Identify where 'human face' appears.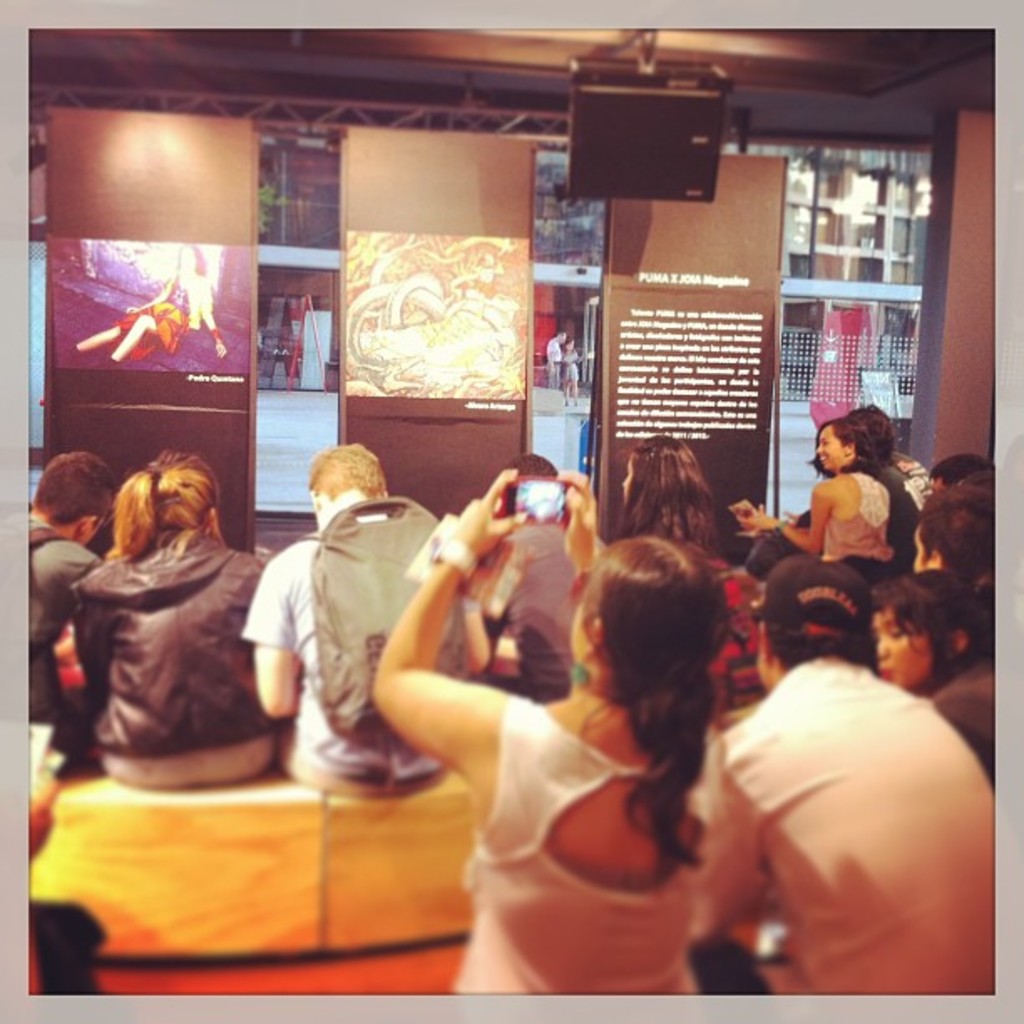
Appears at left=870, top=604, right=917, bottom=688.
